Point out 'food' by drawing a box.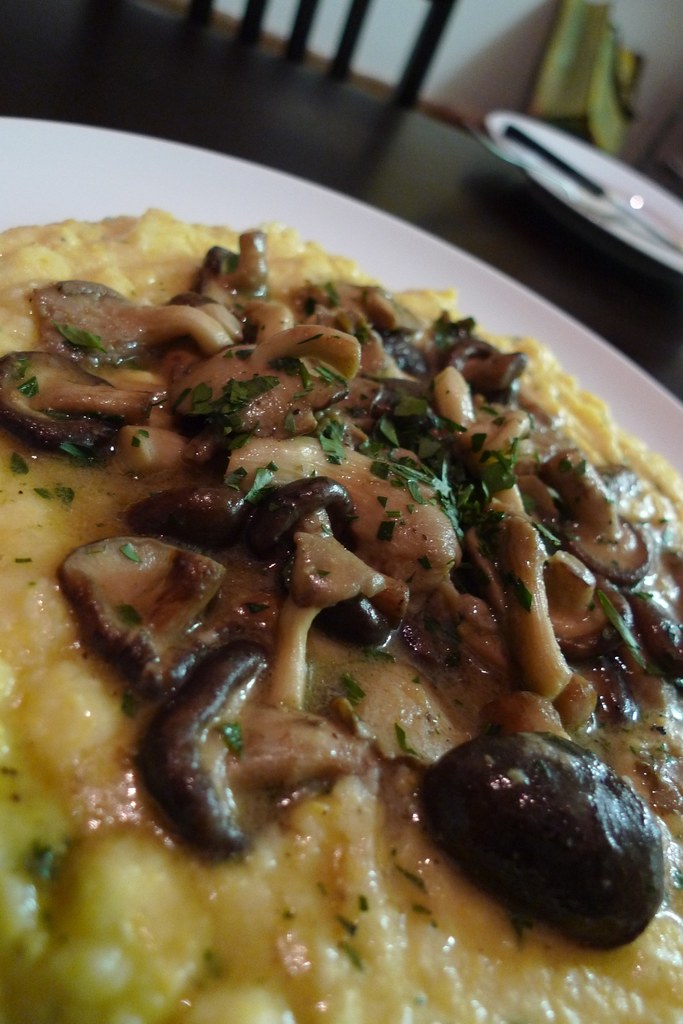
bbox=(0, 225, 22, 1001).
